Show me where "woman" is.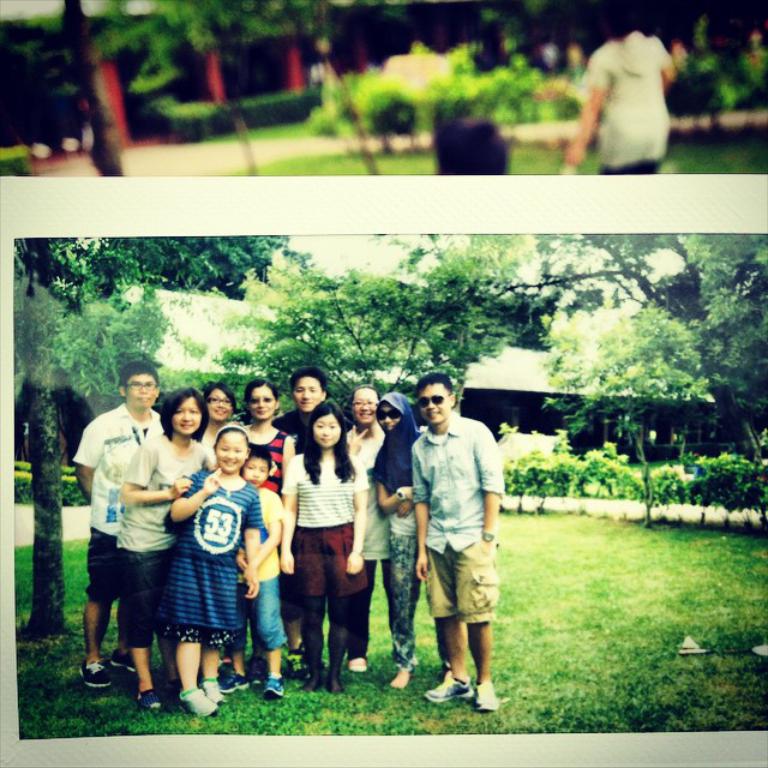
"woman" is at <bbox>366, 394, 425, 688</bbox>.
